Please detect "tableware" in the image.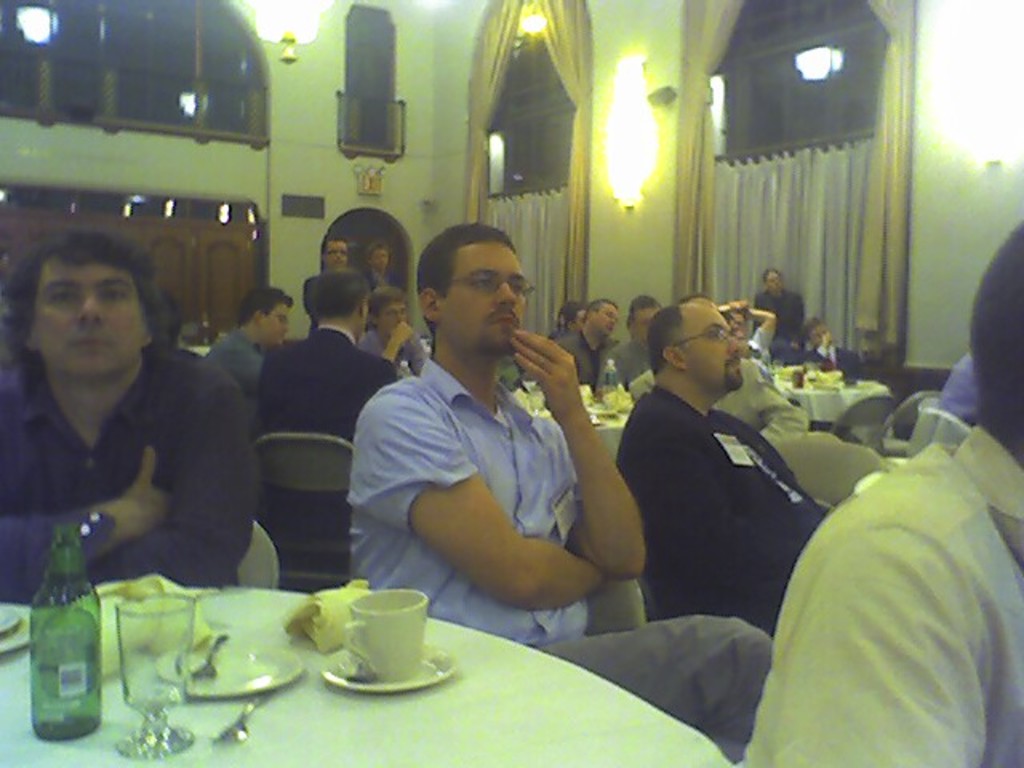
detection(0, 608, 30, 654).
